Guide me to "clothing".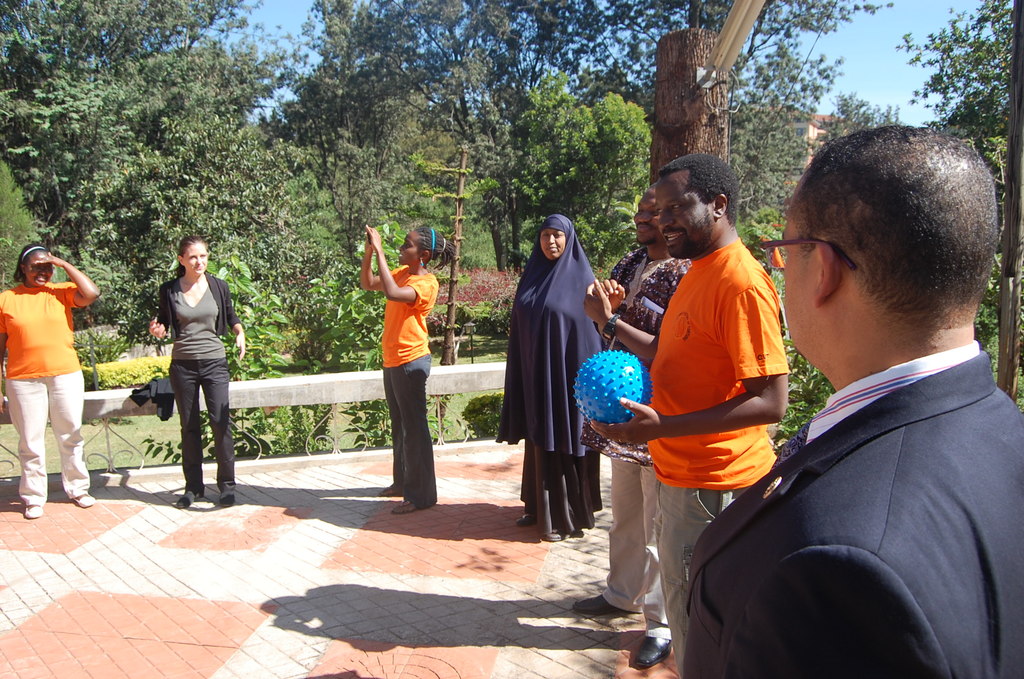
Guidance: (x1=155, y1=271, x2=239, y2=491).
